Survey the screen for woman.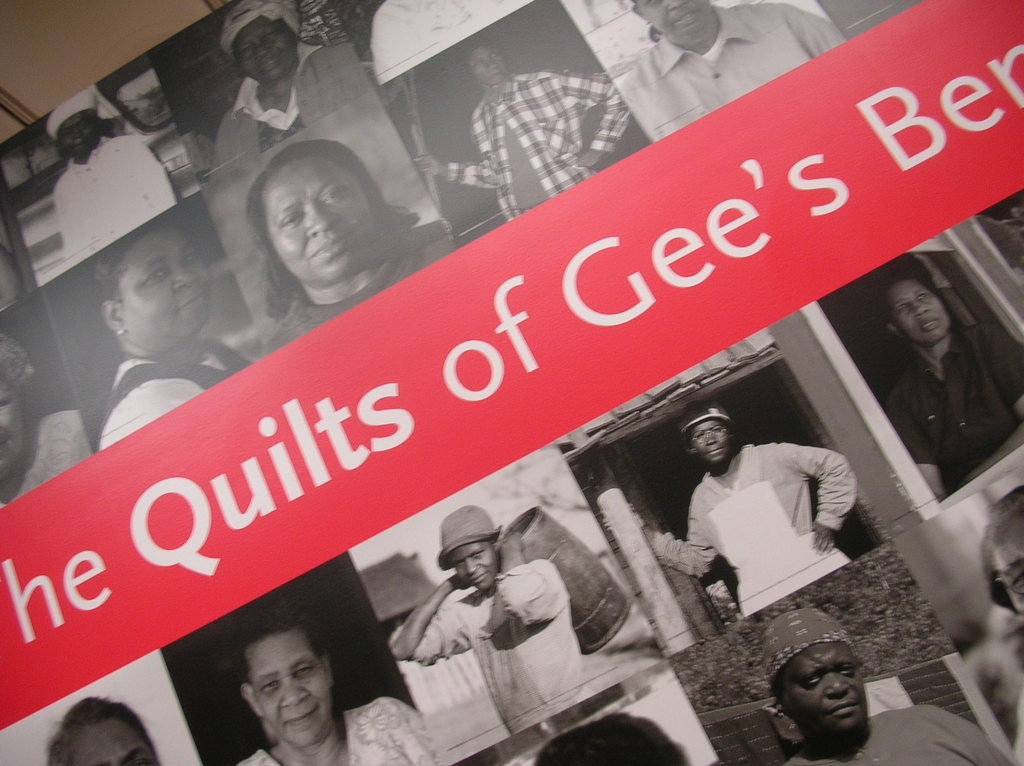
Survey found: [left=211, top=0, right=373, bottom=172].
